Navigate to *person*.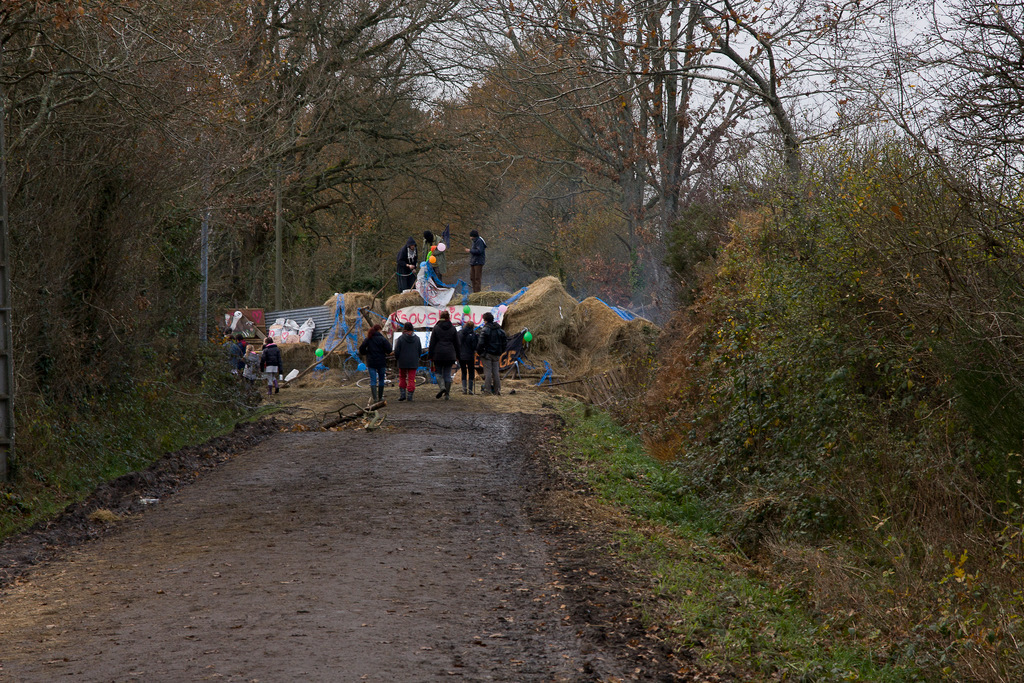
Navigation target: rect(457, 311, 479, 389).
